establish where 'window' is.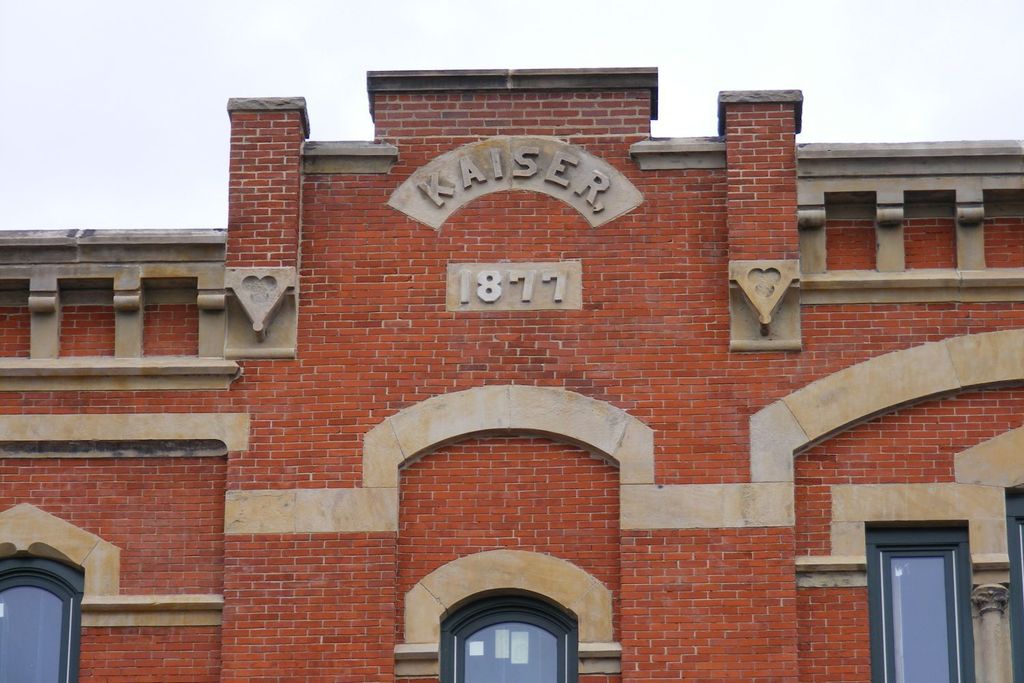
Established at bbox(1009, 494, 1023, 680).
